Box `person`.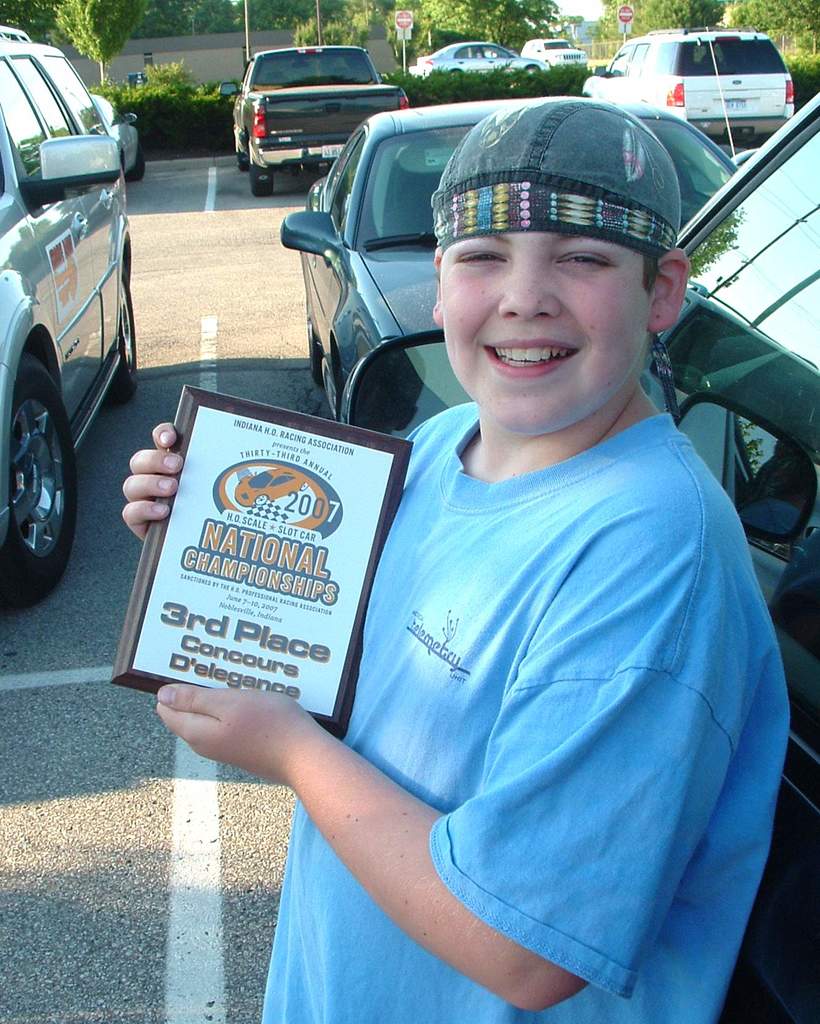
left=118, top=97, right=786, bottom=1023.
